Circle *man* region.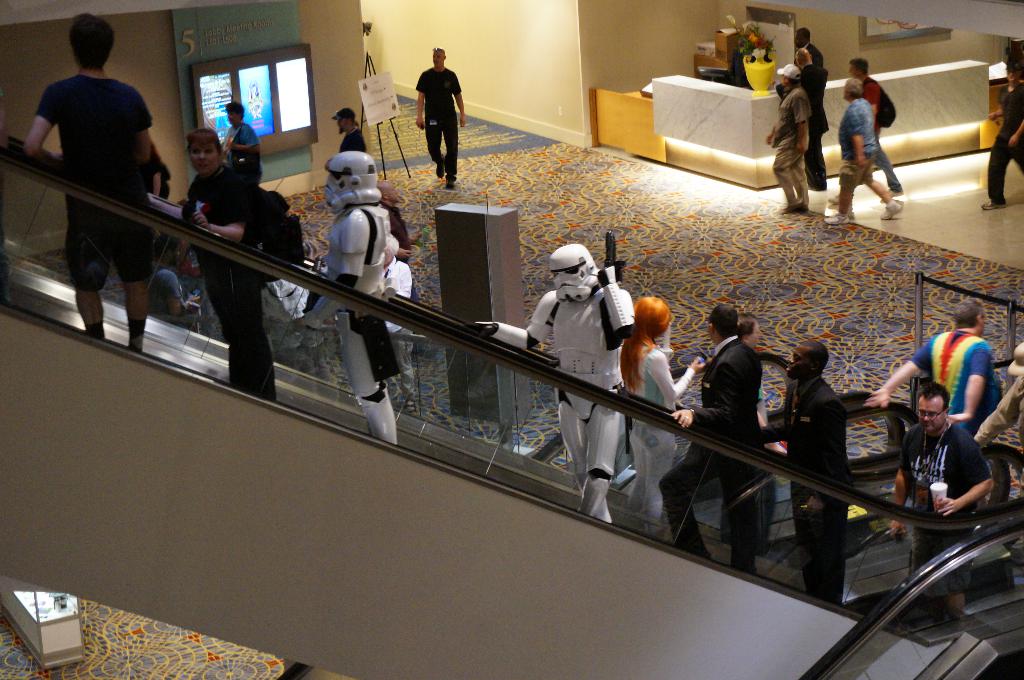
Region: bbox(822, 78, 905, 225).
